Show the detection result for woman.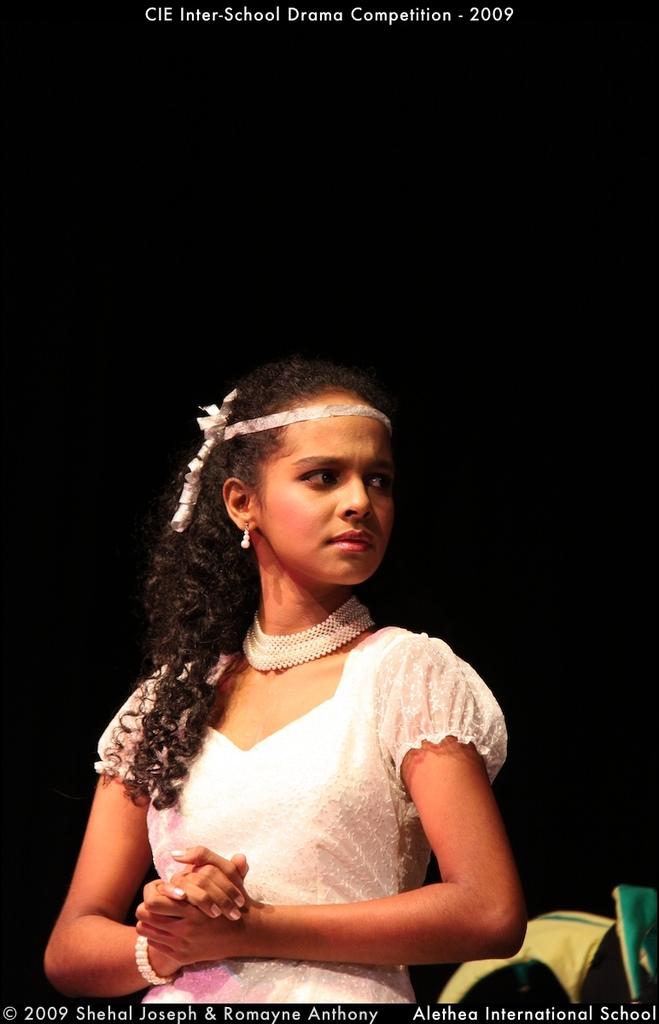
locate(54, 344, 551, 1001).
